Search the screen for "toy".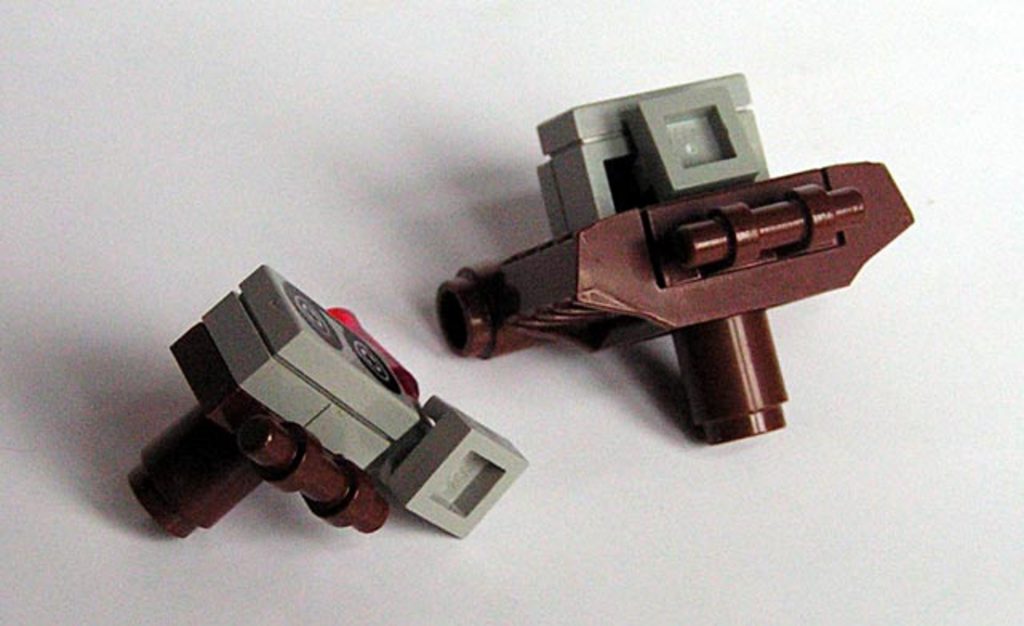
Found at (x1=435, y1=72, x2=912, y2=442).
